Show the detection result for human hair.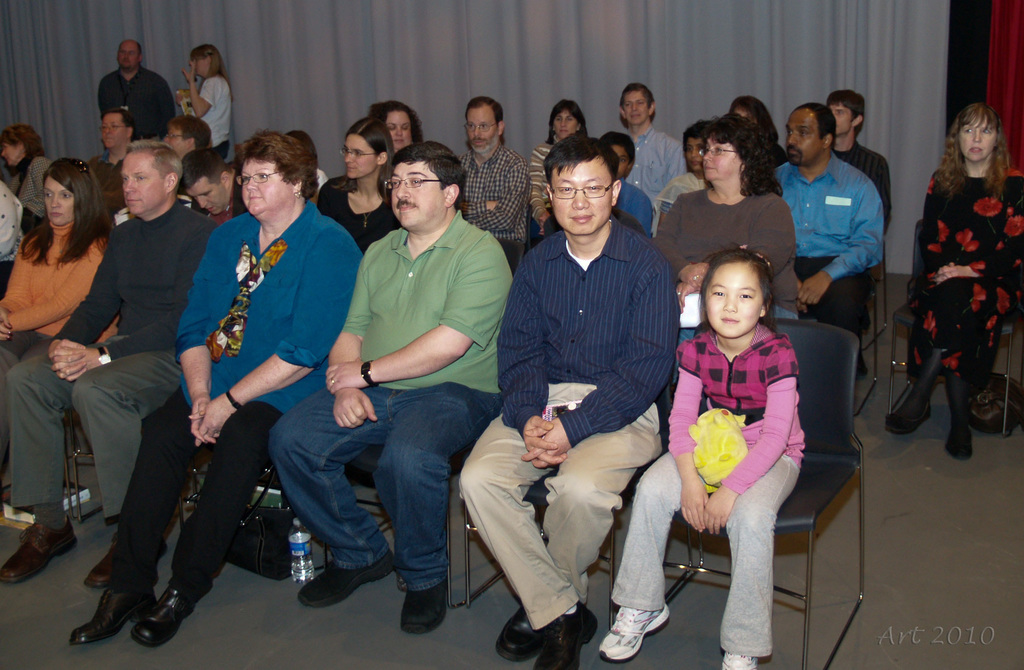
{"left": 127, "top": 134, "right": 188, "bottom": 185}.
